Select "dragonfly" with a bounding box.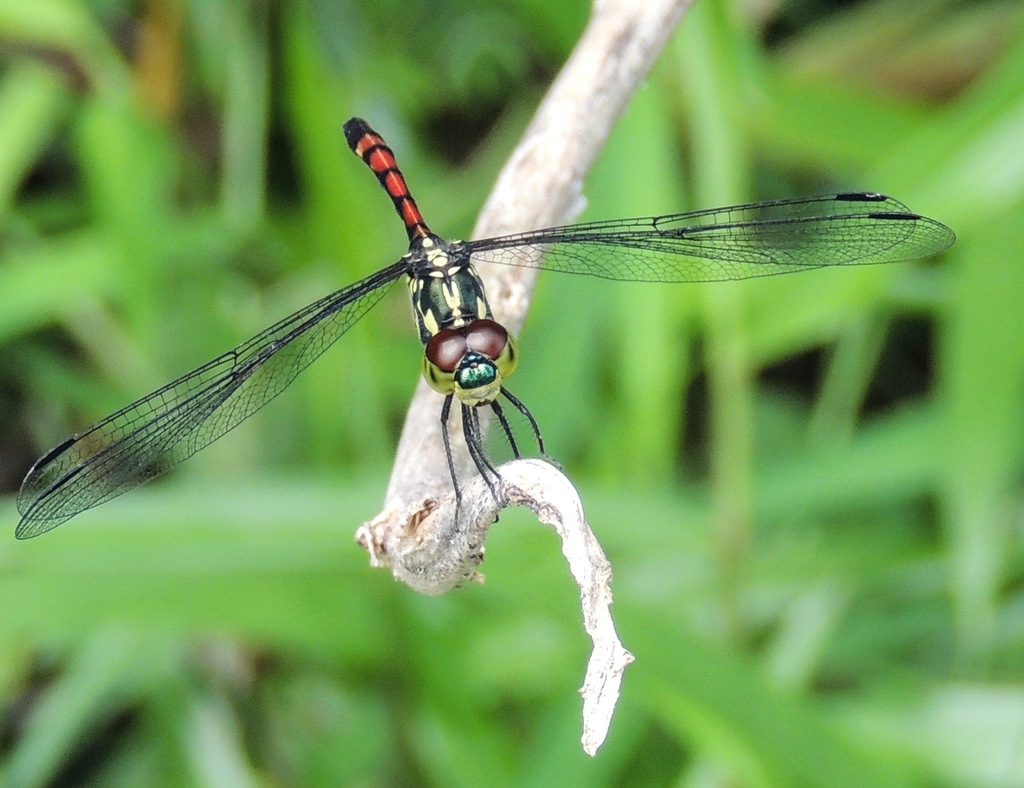
detection(16, 117, 957, 538).
